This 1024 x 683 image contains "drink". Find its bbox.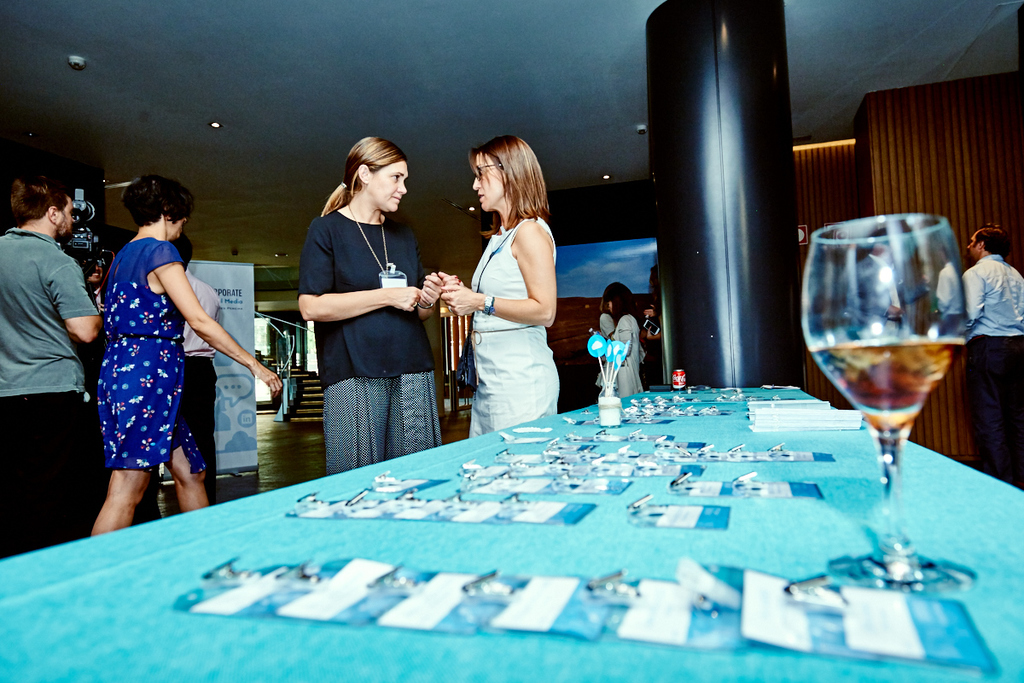
(x1=805, y1=336, x2=965, y2=428).
